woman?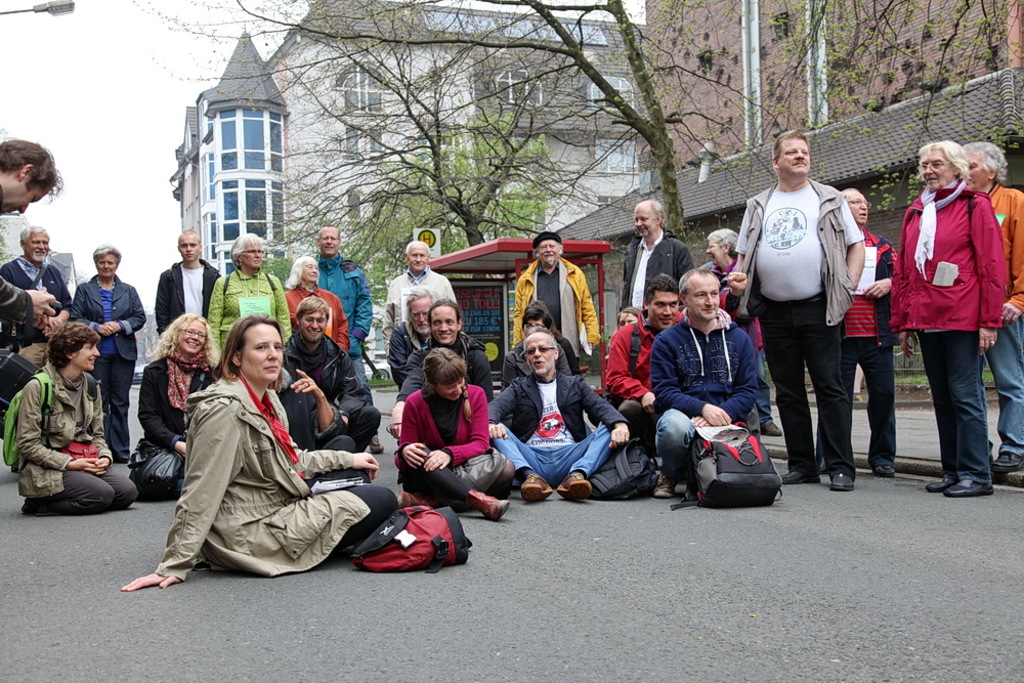
<bbox>886, 144, 1004, 498</bbox>
